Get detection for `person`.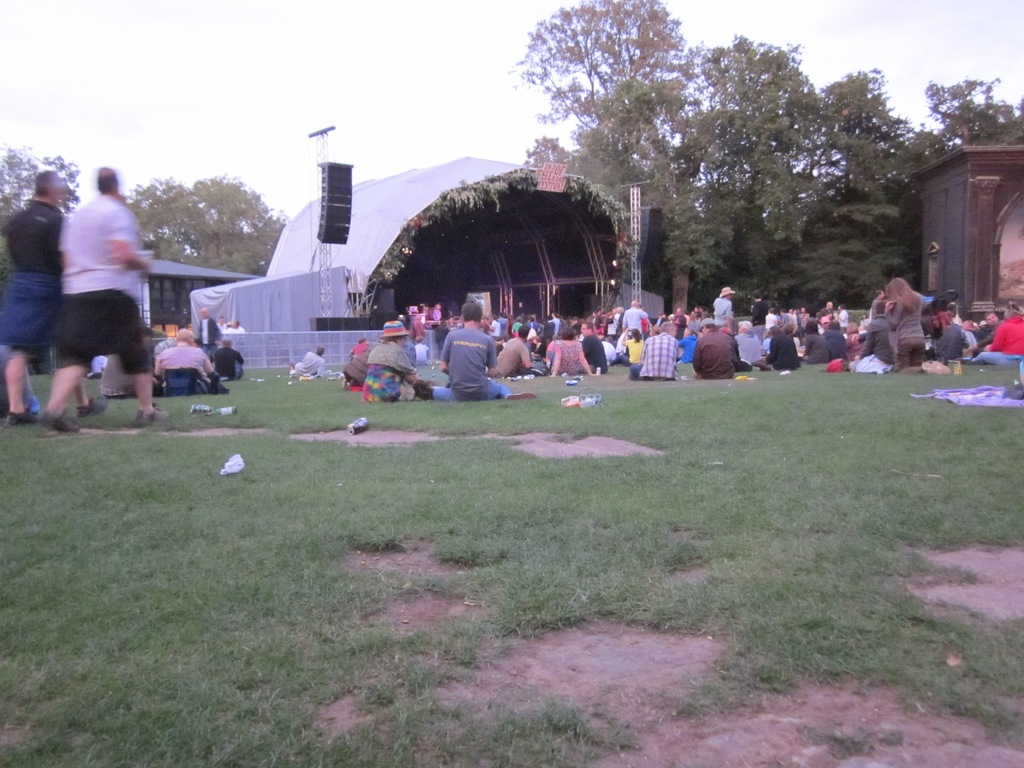
Detection: 691:325:735:381.
